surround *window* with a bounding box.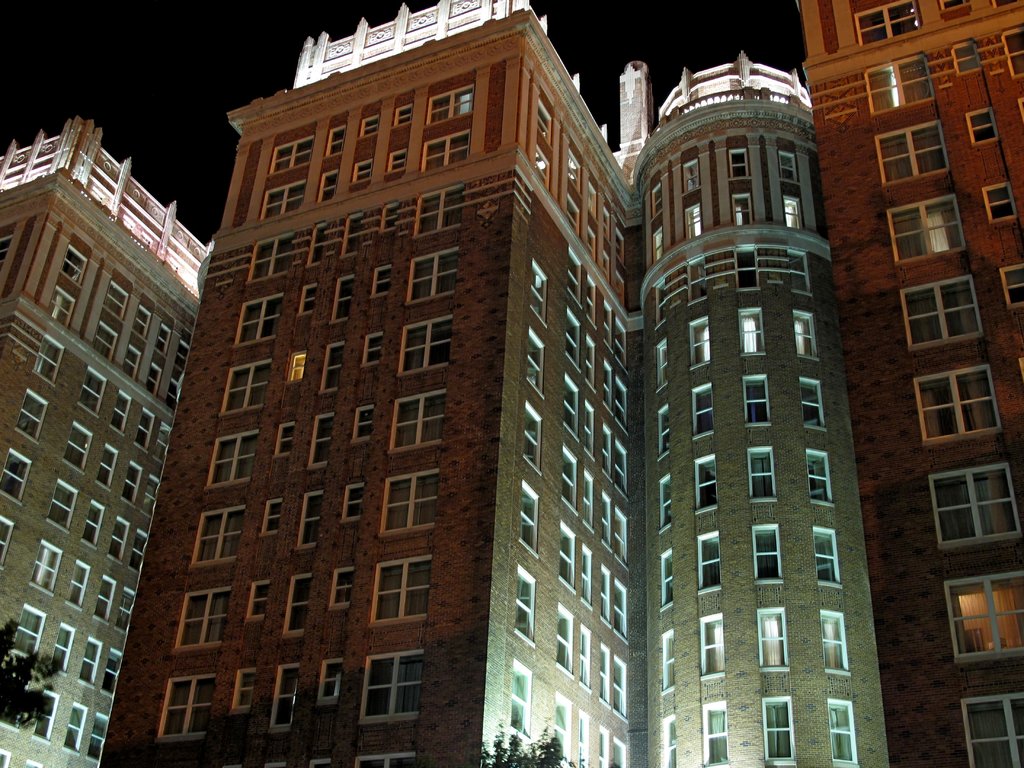
Rect(311, 419, 333, 471).
